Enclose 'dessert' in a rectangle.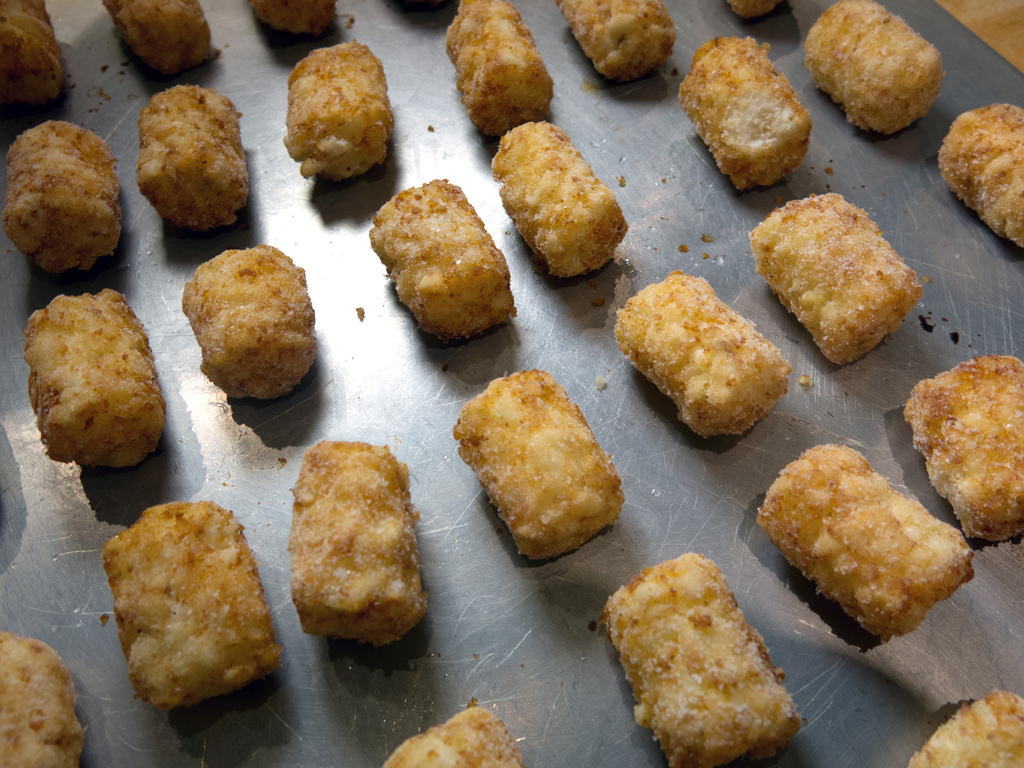
750 193 920 362.
